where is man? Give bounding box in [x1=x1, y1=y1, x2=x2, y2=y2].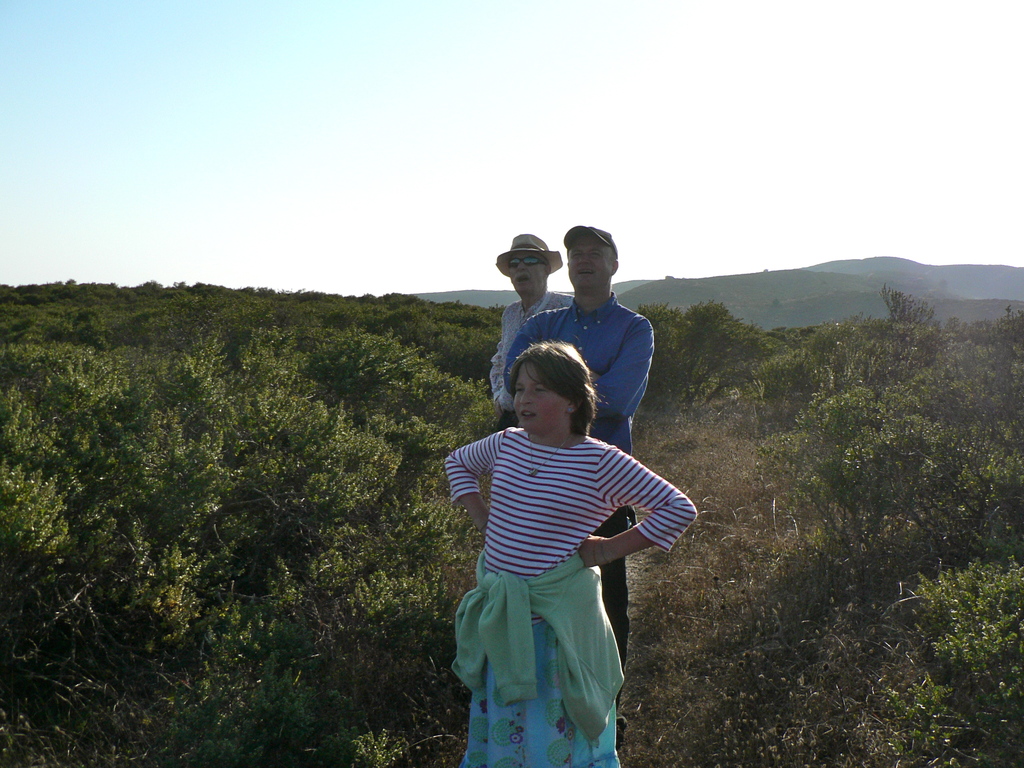
[x1=506, y1=227, x2=653, y2=735].
